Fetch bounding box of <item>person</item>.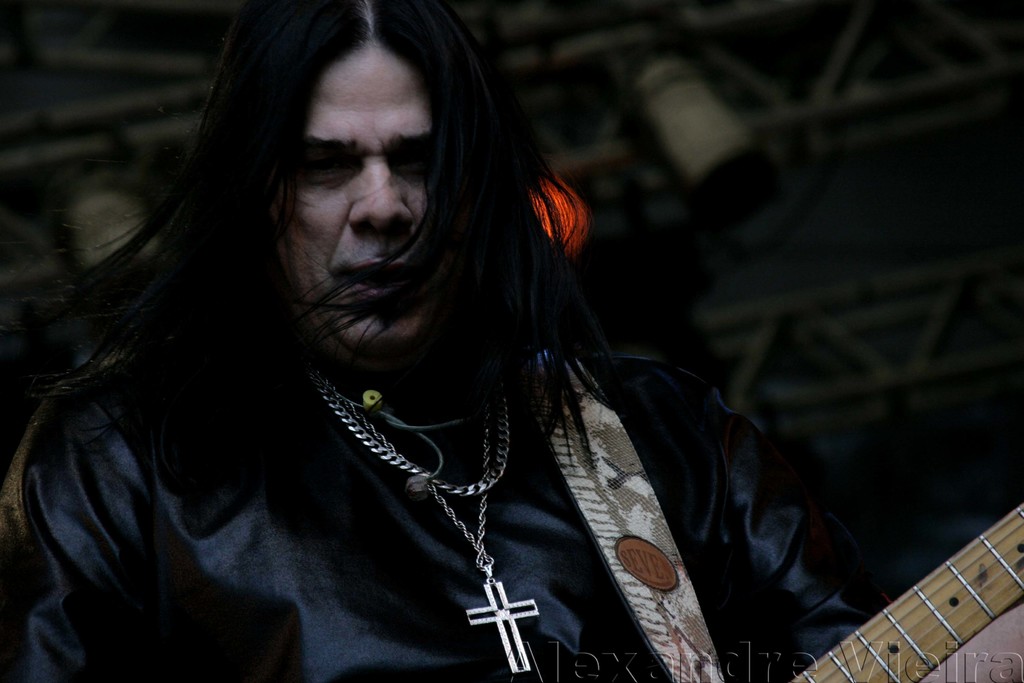
Bbox: select_region(57, 4, 915, 671).
